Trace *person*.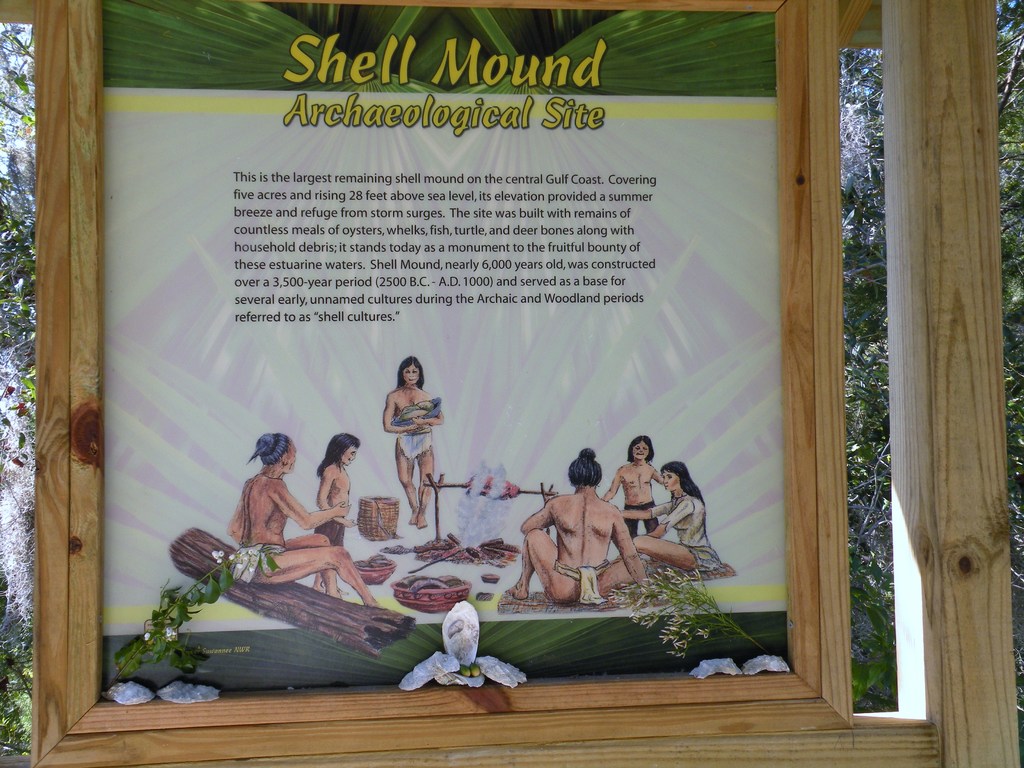
Traced to x1=508, y1=444, x2=659, y2=608.
